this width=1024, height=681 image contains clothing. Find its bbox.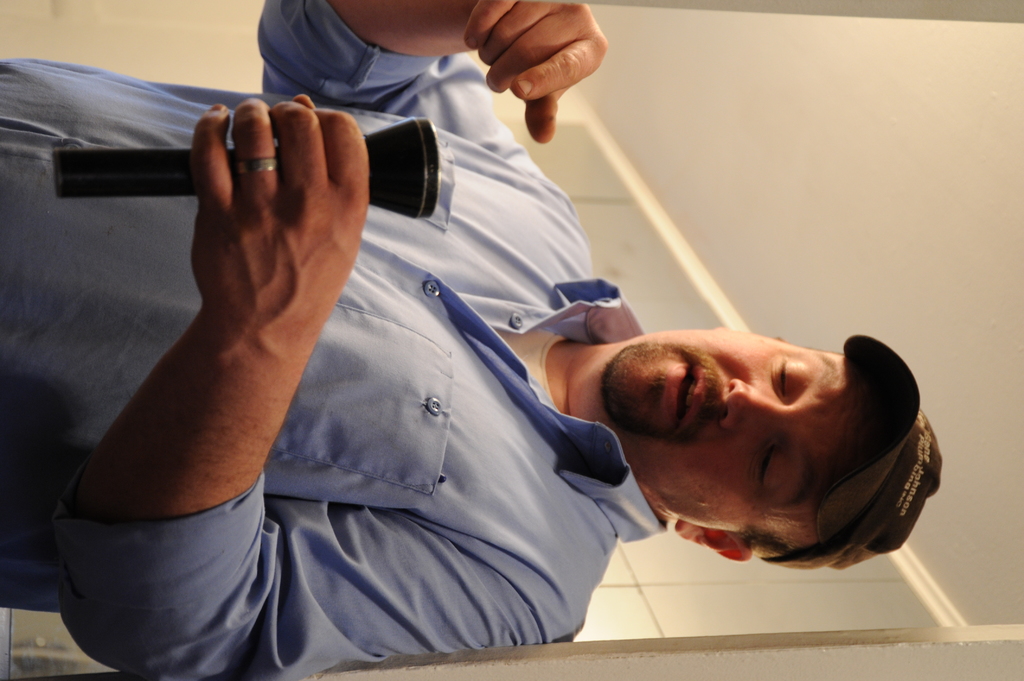
<region>22, 3, 669, 679</region>.
